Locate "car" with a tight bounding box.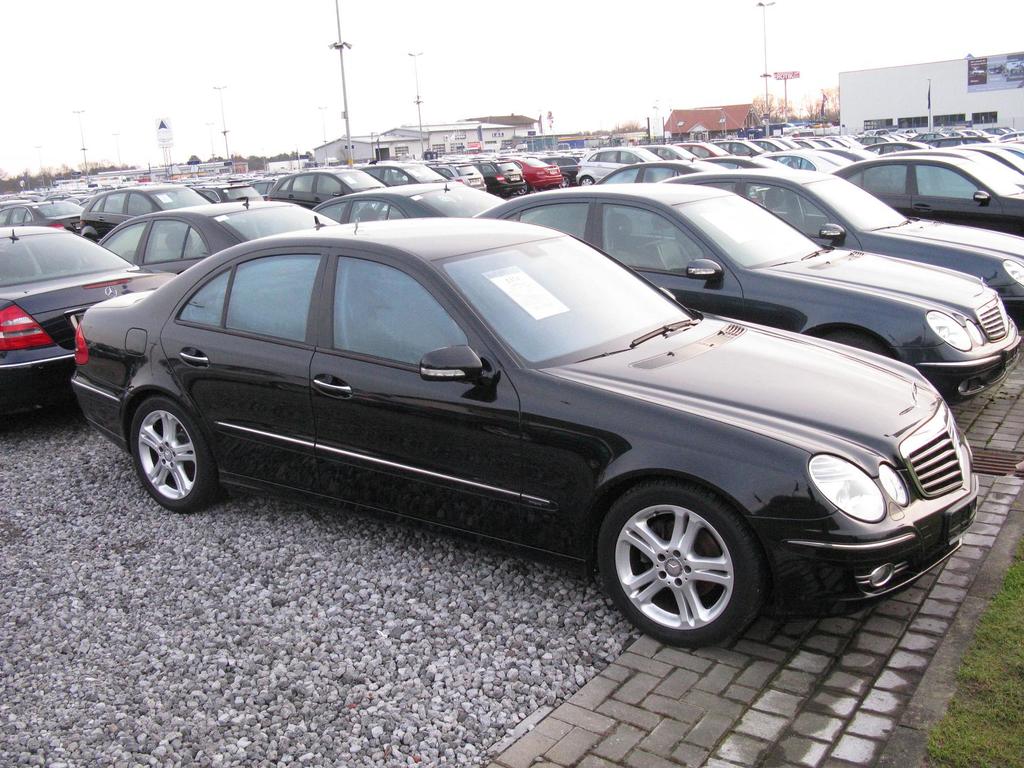
473:179:1023:408.
